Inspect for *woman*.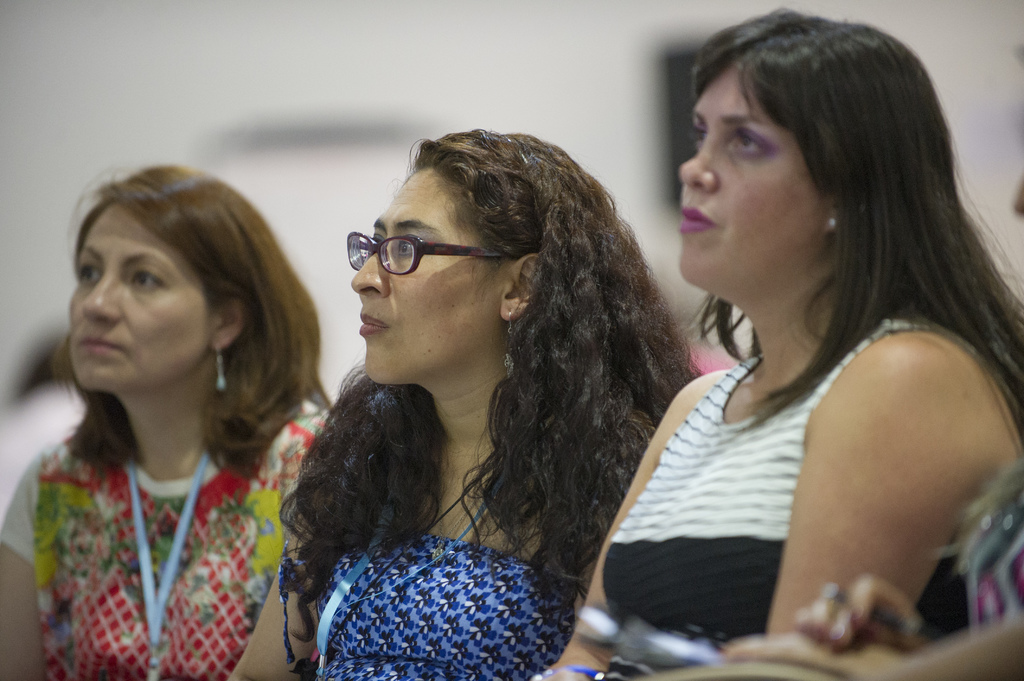
Inspection: {"left": 225, "top": 127, "right": 705, "bottom": 680}.
